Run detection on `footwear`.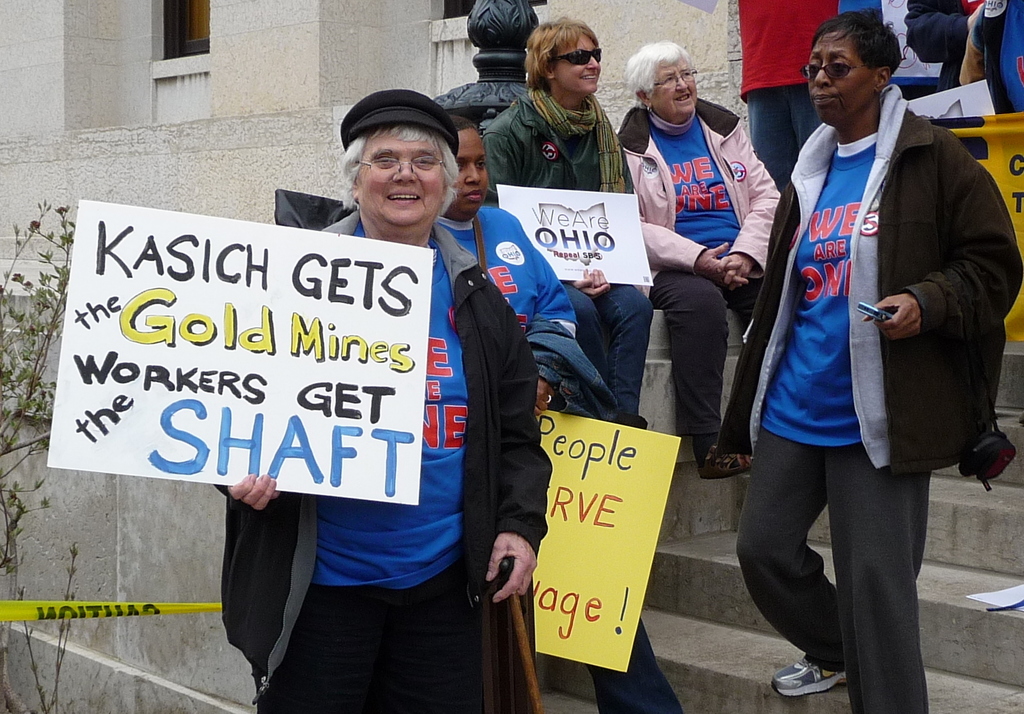
Result: <region>958, 423, 1014, 499</region>.
